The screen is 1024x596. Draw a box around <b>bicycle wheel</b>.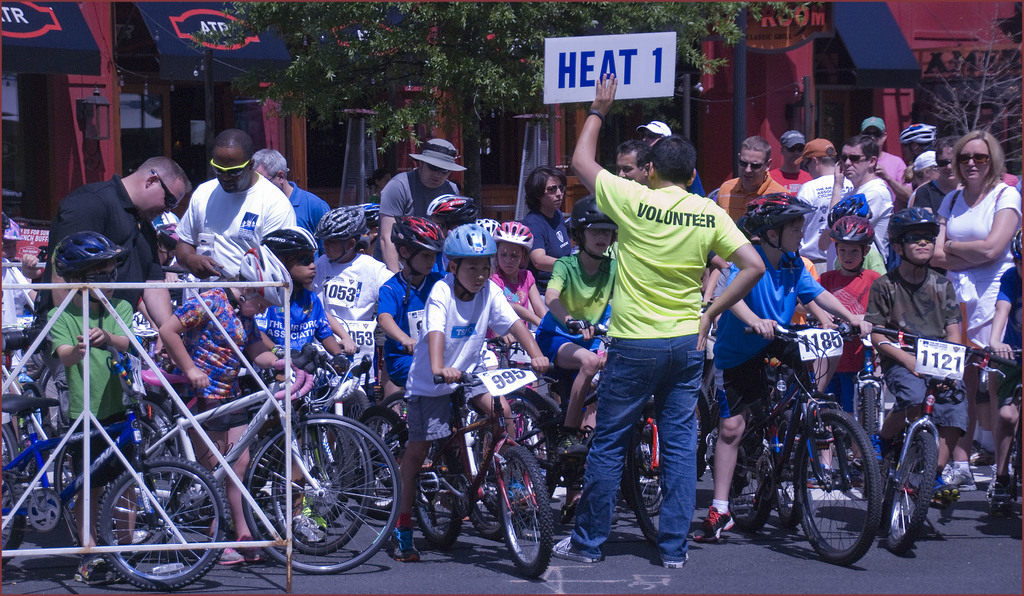
left=884, top=425, right=937, bottom=549.
